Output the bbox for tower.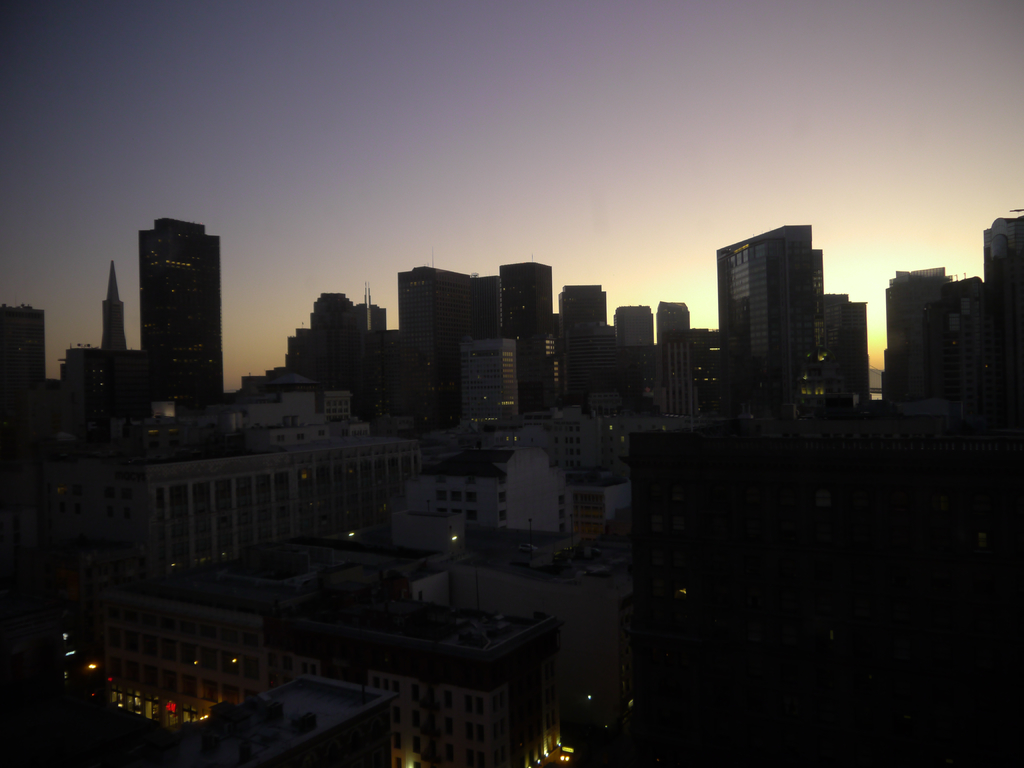
bbox=[653, 296, 694, 424].
